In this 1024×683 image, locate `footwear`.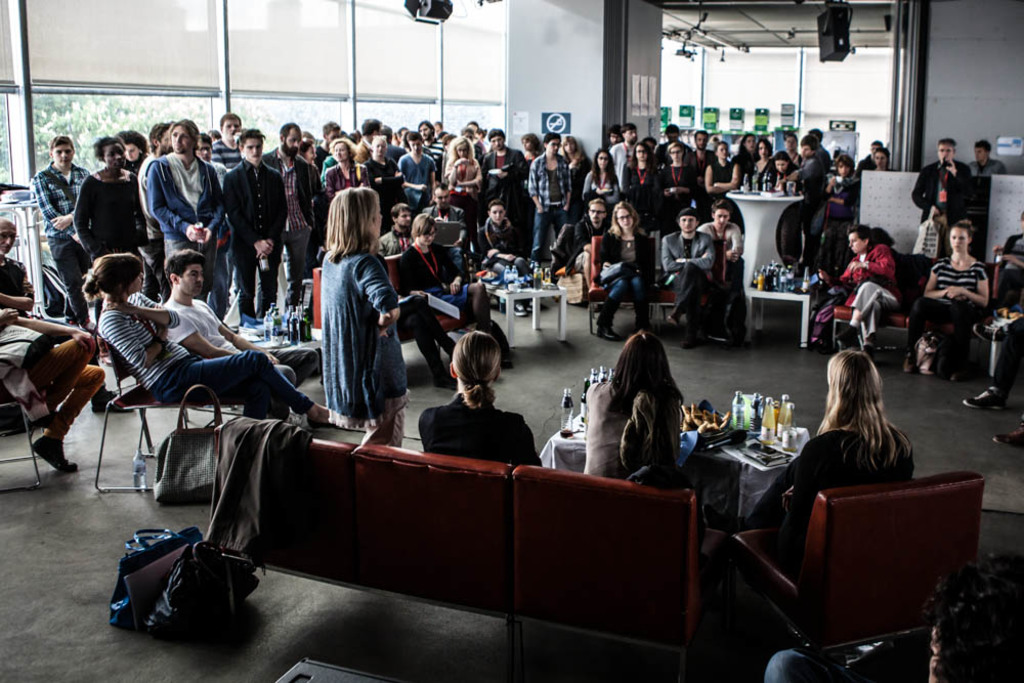
Bounding box: detection(597, 318, 617, 336).
